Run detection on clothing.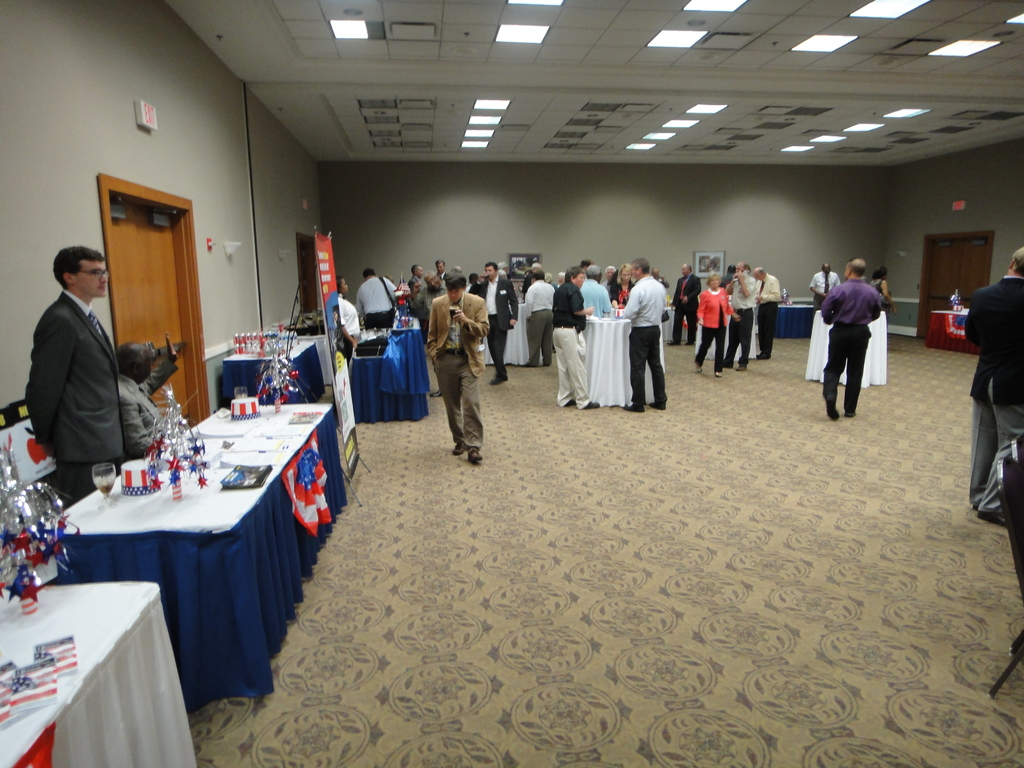
Result: 811:273:836:307.
